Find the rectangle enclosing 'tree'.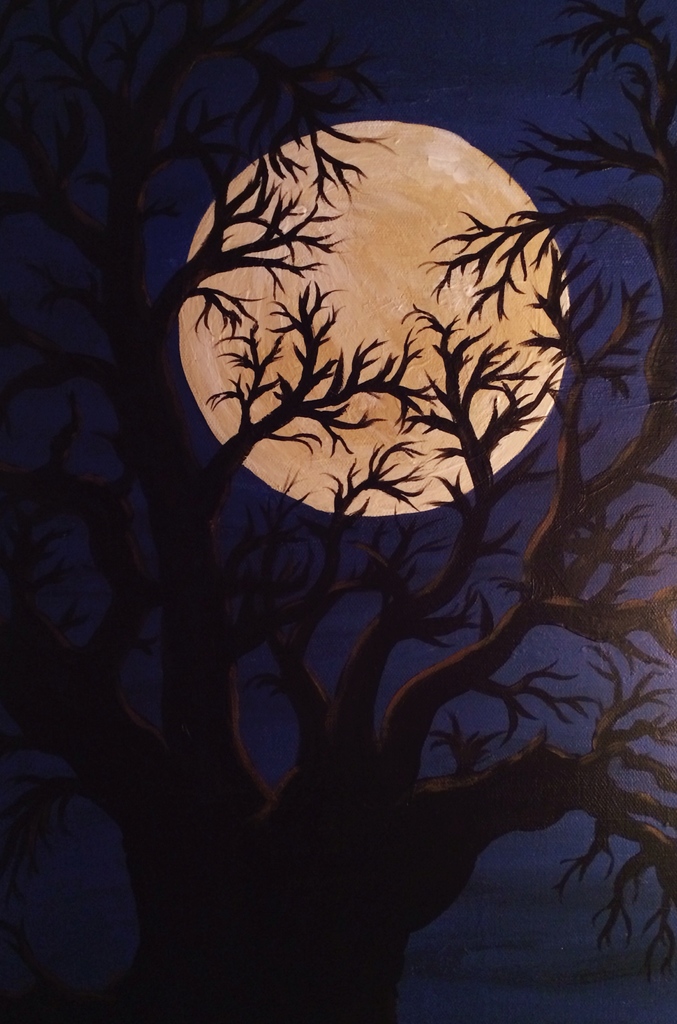
BBox(43, 5, 660, 924).
